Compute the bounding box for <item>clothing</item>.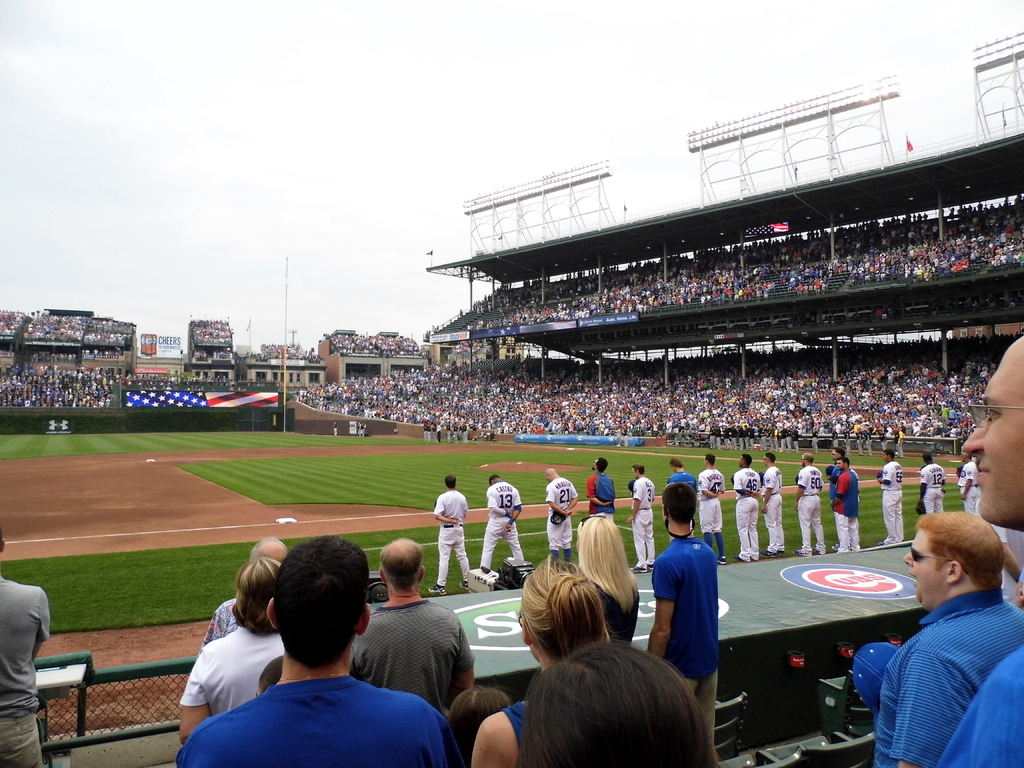
881 430 888 451.
